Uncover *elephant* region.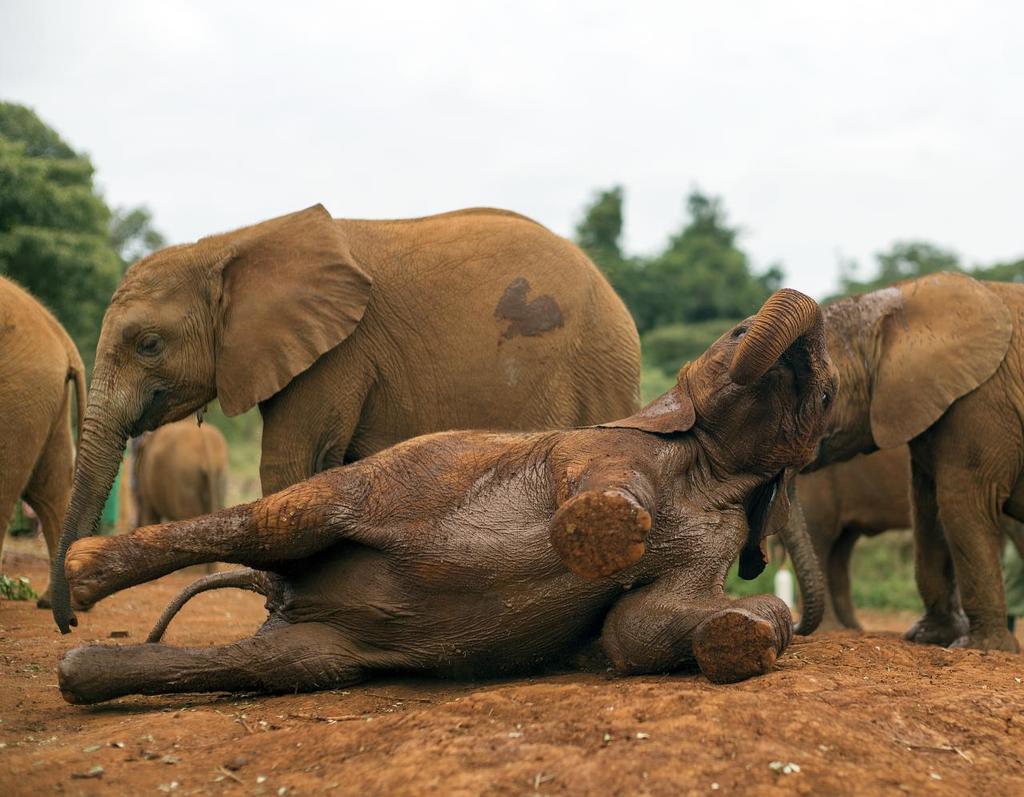
Uncovered: box=[0, 266, 84, 595].
